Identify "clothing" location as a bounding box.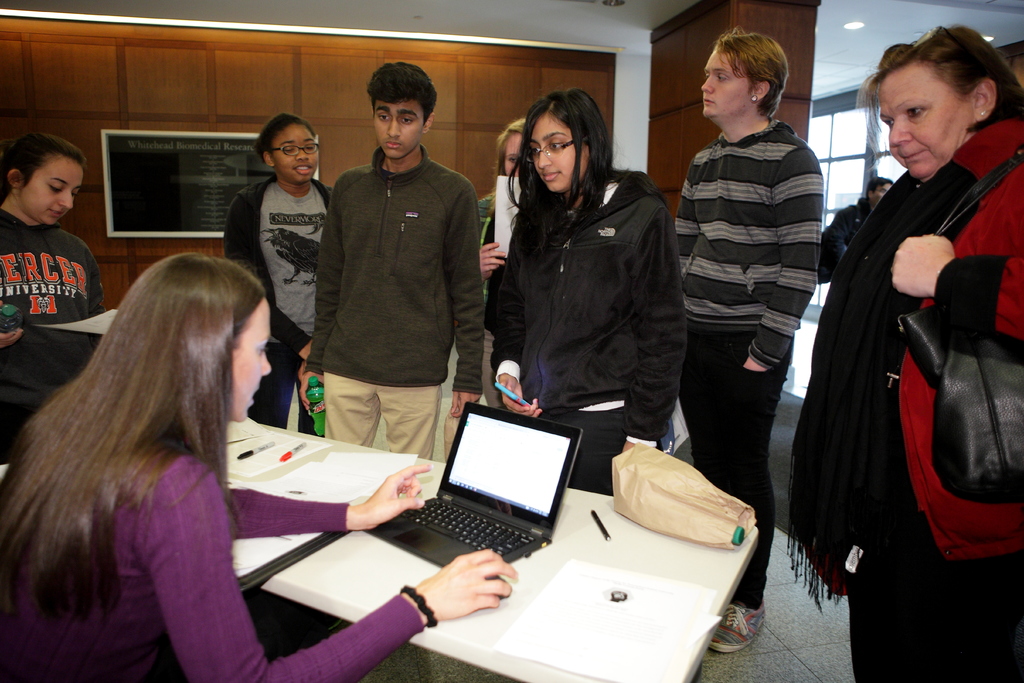
detection(318, 368, 441, 464).
